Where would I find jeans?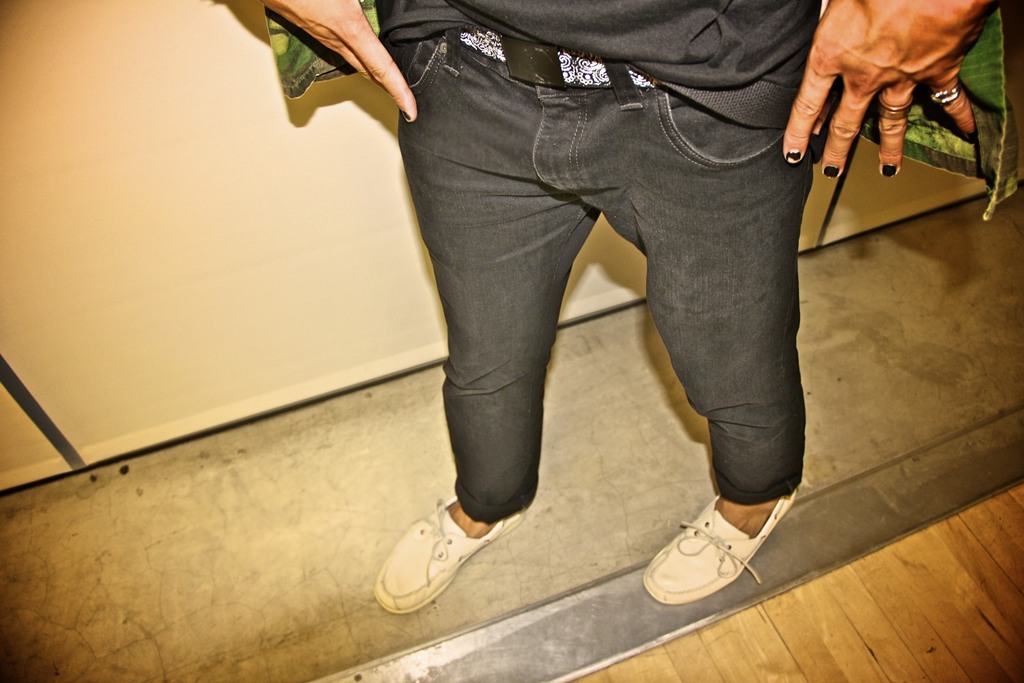
At left=390, top=33, right=812, bottom=538.
